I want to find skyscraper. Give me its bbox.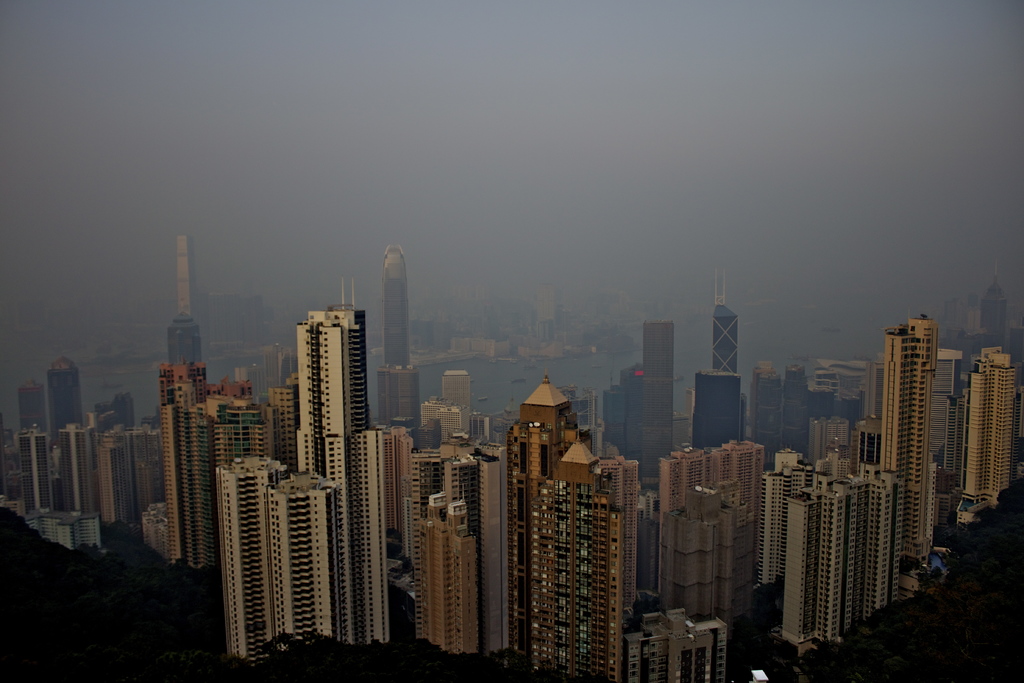
280:355:307:469.
